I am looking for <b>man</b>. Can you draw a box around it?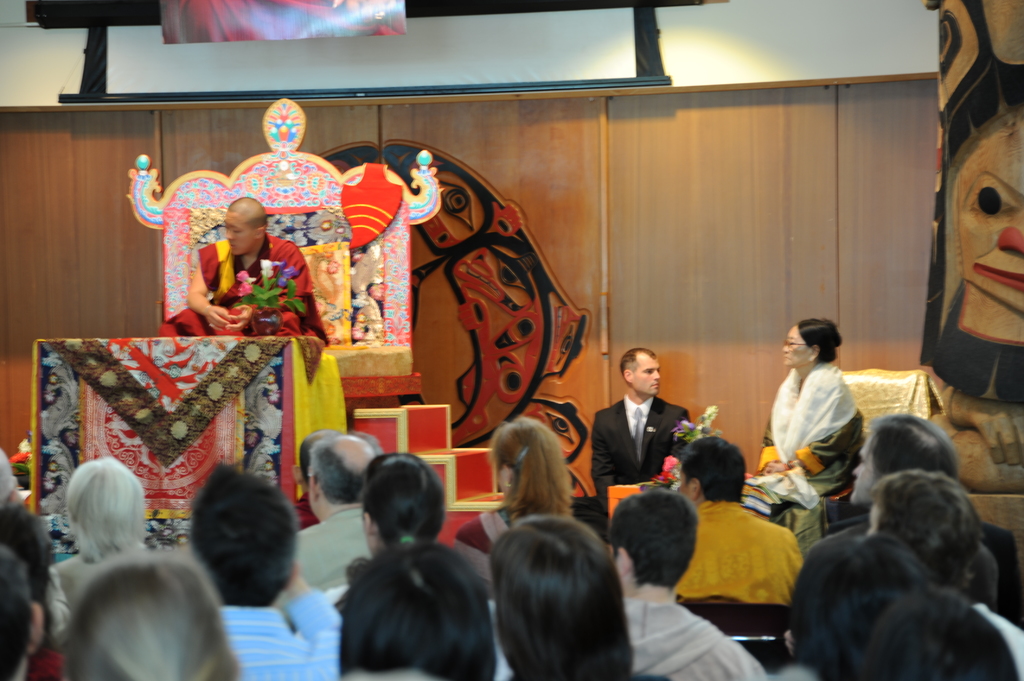
Sure, the bounding box is (left=158, top=195, right=330, bottom=339).
